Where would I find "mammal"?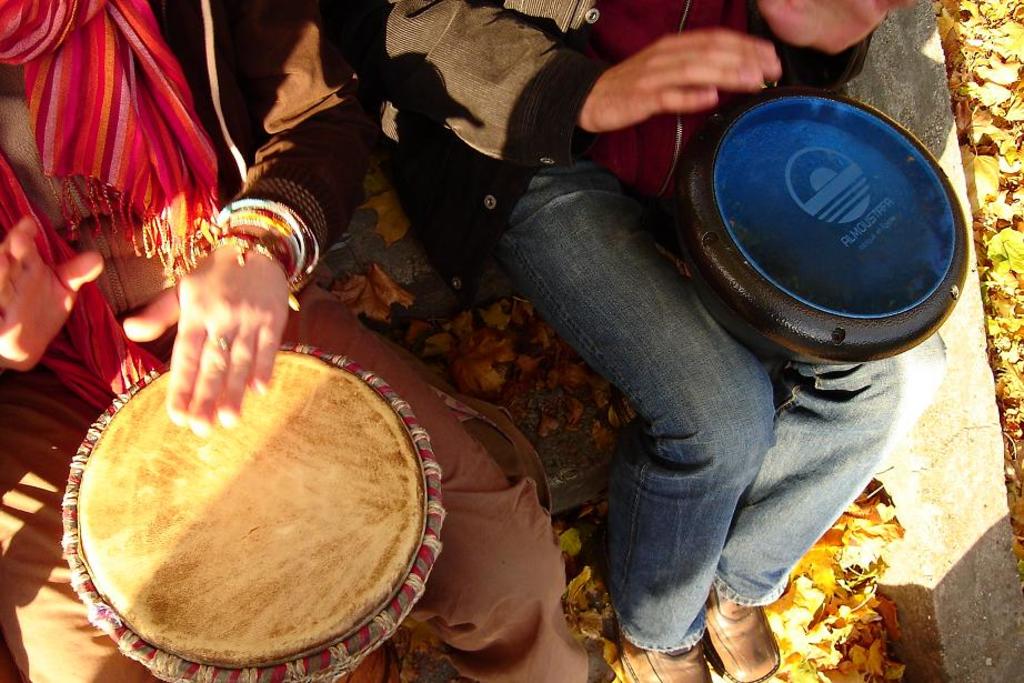
At box=[338, 52, 956, 652].
